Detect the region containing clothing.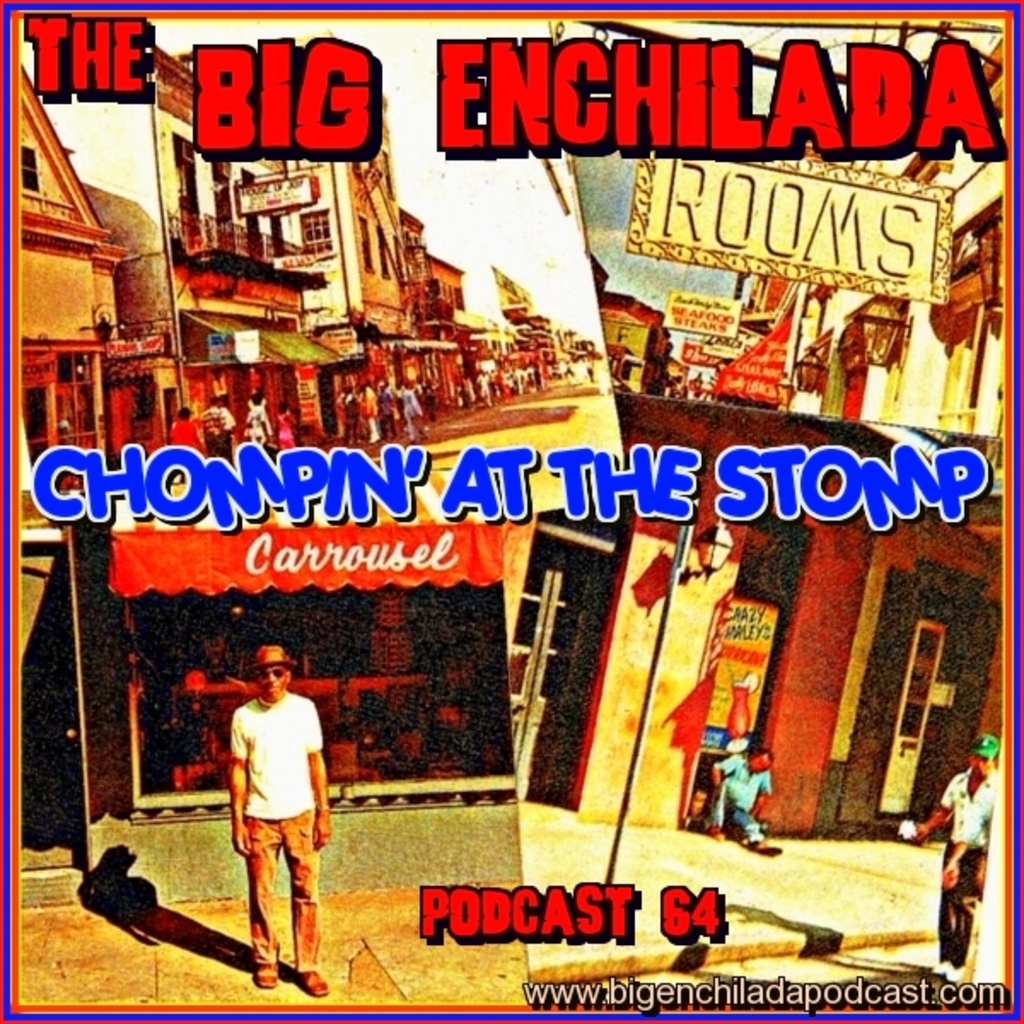
[708,748,775,841].
